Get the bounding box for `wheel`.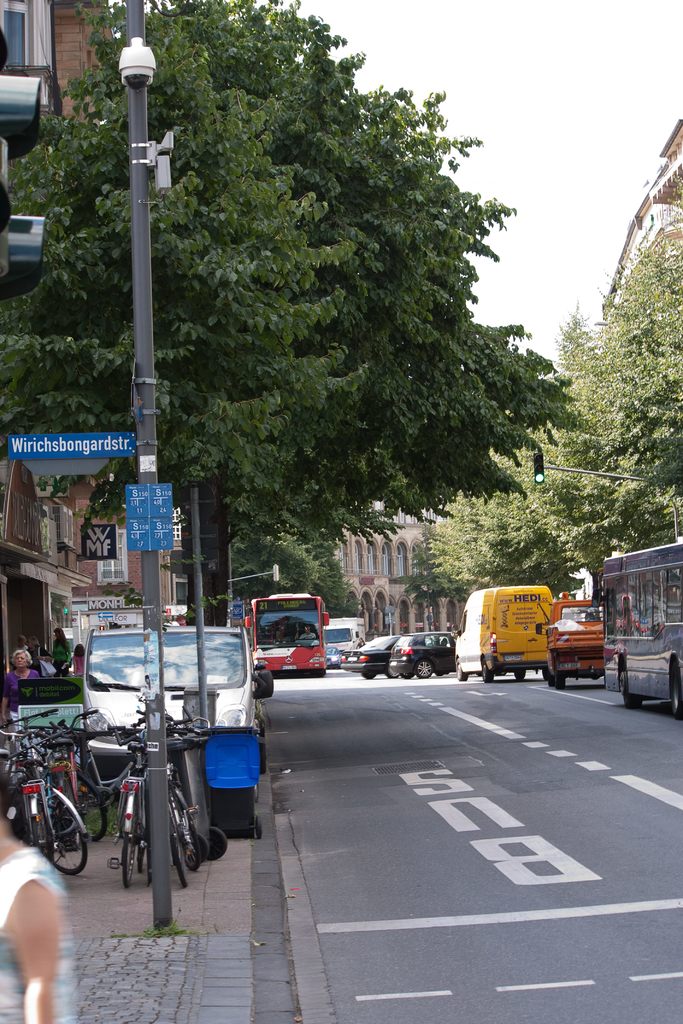
x1=543, y1=669, x2=546, y2=680.
